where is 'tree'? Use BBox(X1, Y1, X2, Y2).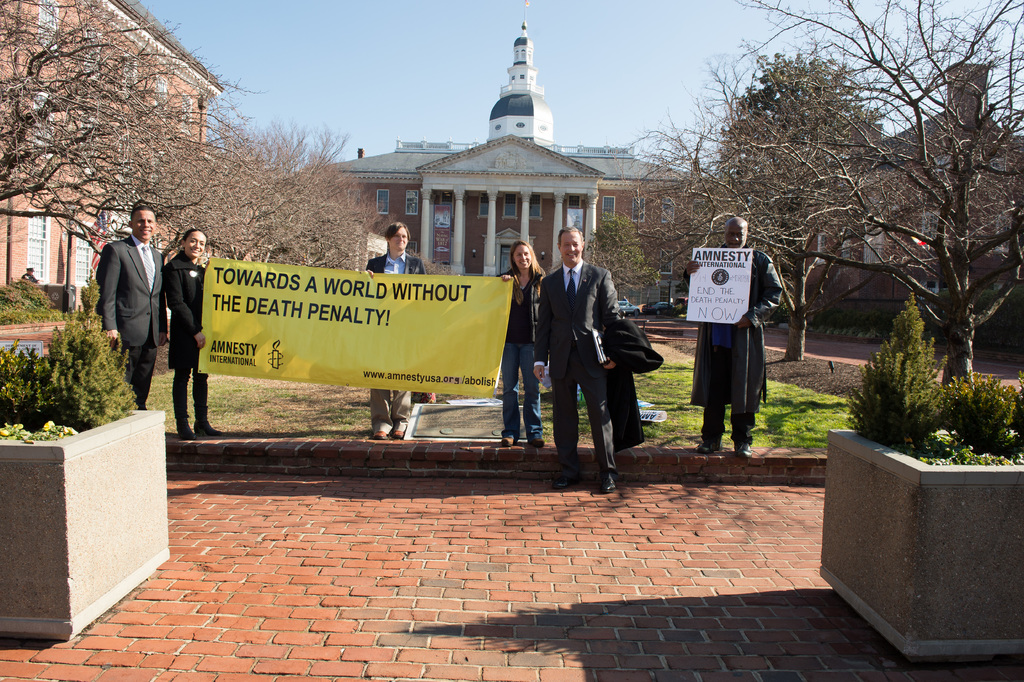
BBox(0, 0, 228, 267).
